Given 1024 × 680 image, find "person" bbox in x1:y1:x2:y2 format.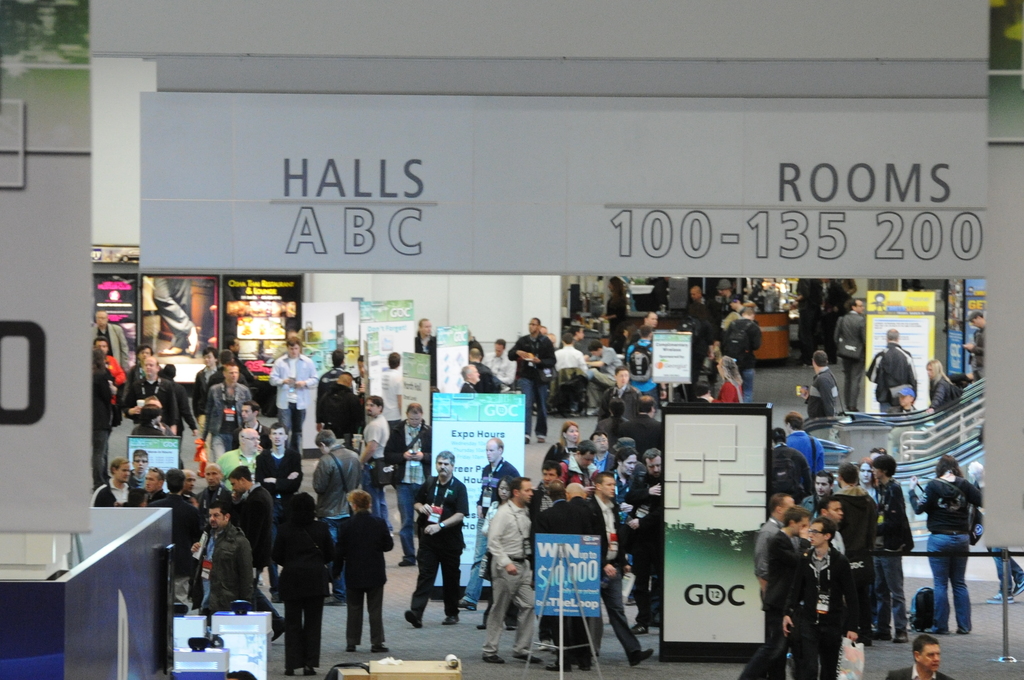
385:398:433:558.
